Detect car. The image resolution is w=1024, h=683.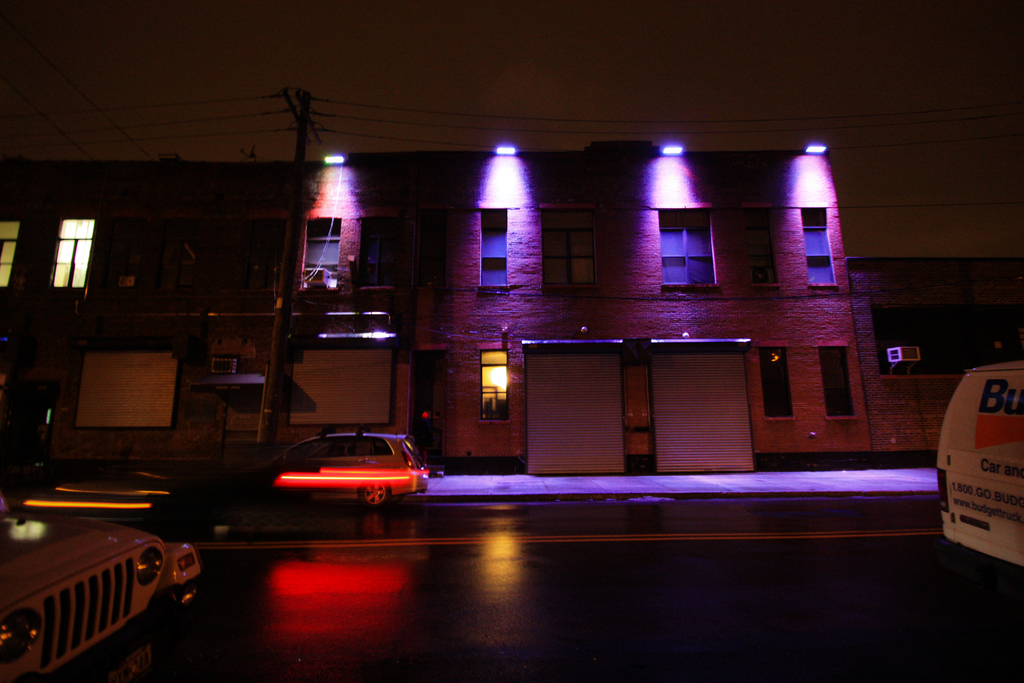
<region>282, 426, 431, 511</region>.
